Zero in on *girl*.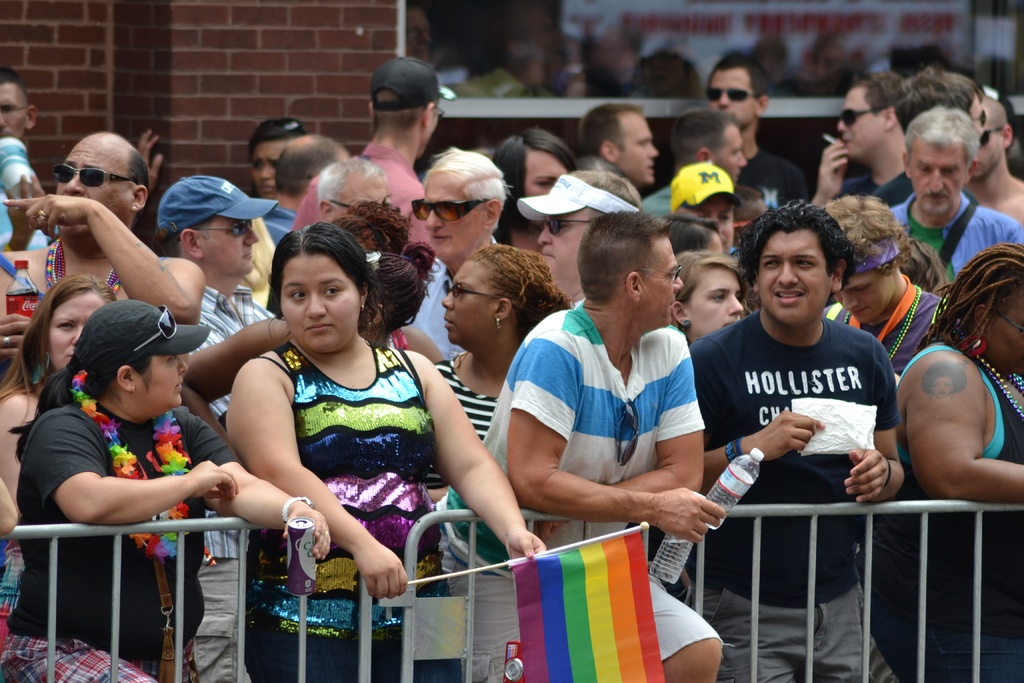
Zeroed in: <bbox>0, 273, 110, 646</bbox>.
